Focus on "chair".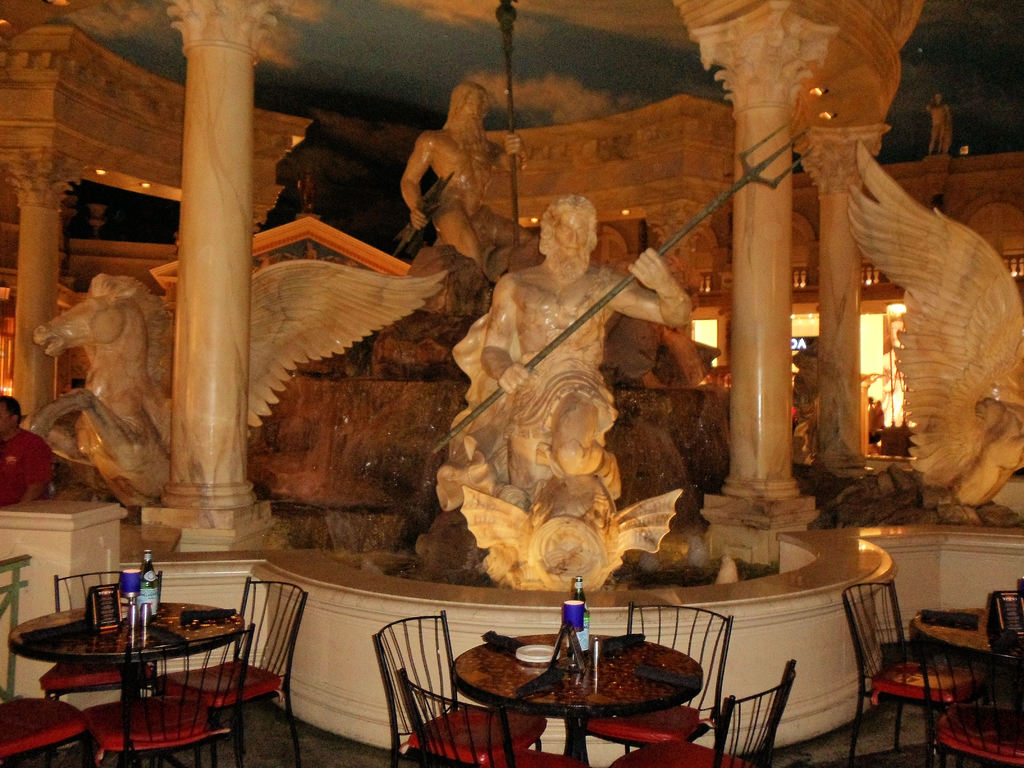
Focused at 393/671/586/767.
